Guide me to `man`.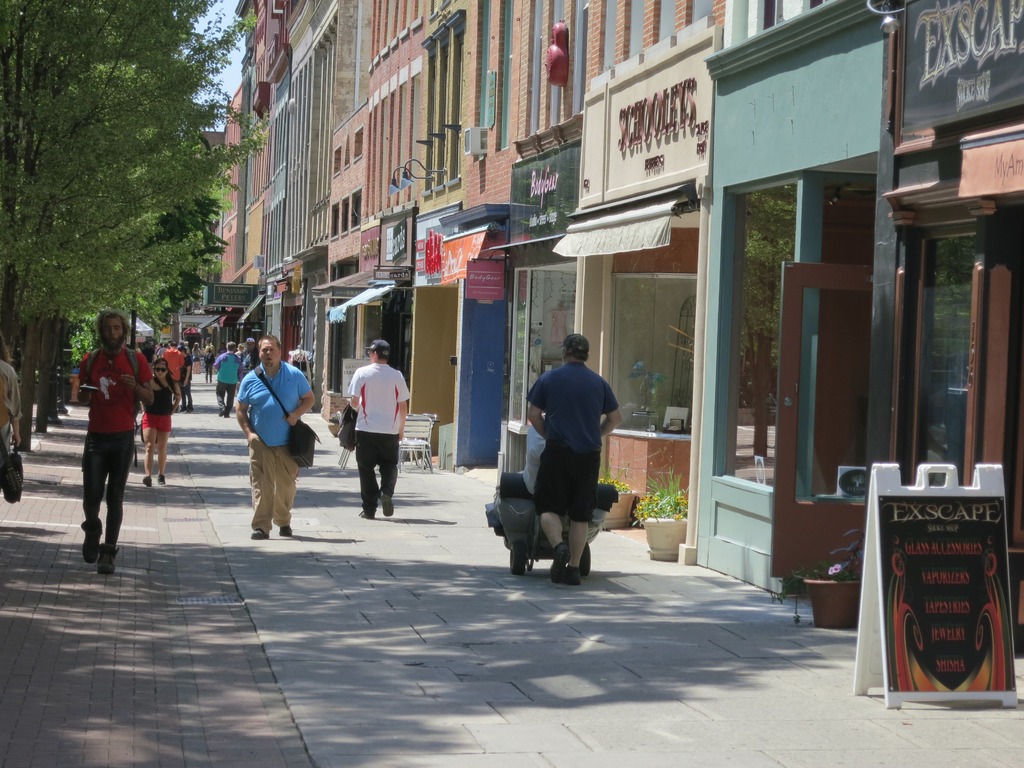
Guidance: <region>72, 311, 148, 577</region>.
